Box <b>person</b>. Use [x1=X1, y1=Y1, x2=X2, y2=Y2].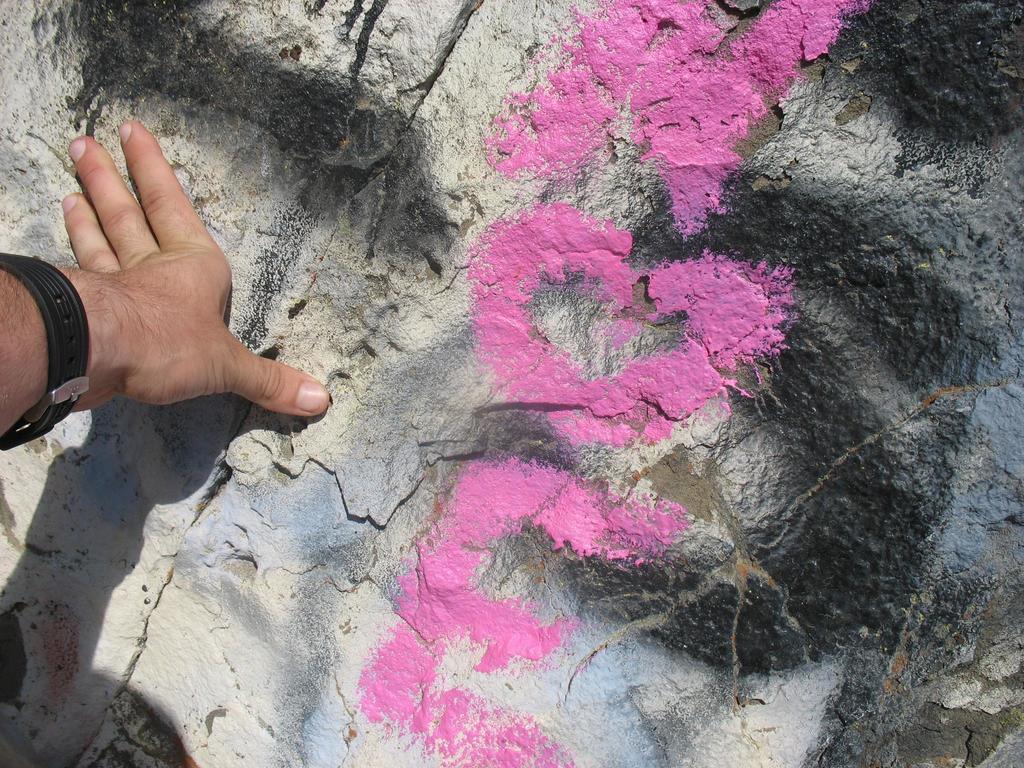
[x1=0, y1=117, x2=328, y2=457].
